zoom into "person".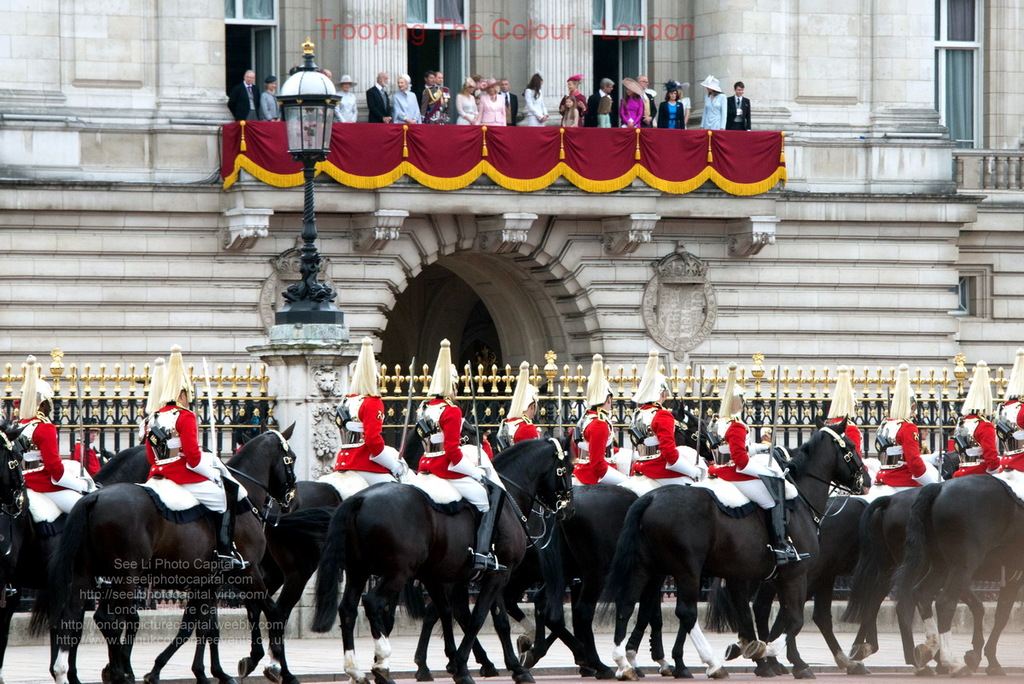
Zoom target: x1=333, y1=77, x2=354, y2=125.
